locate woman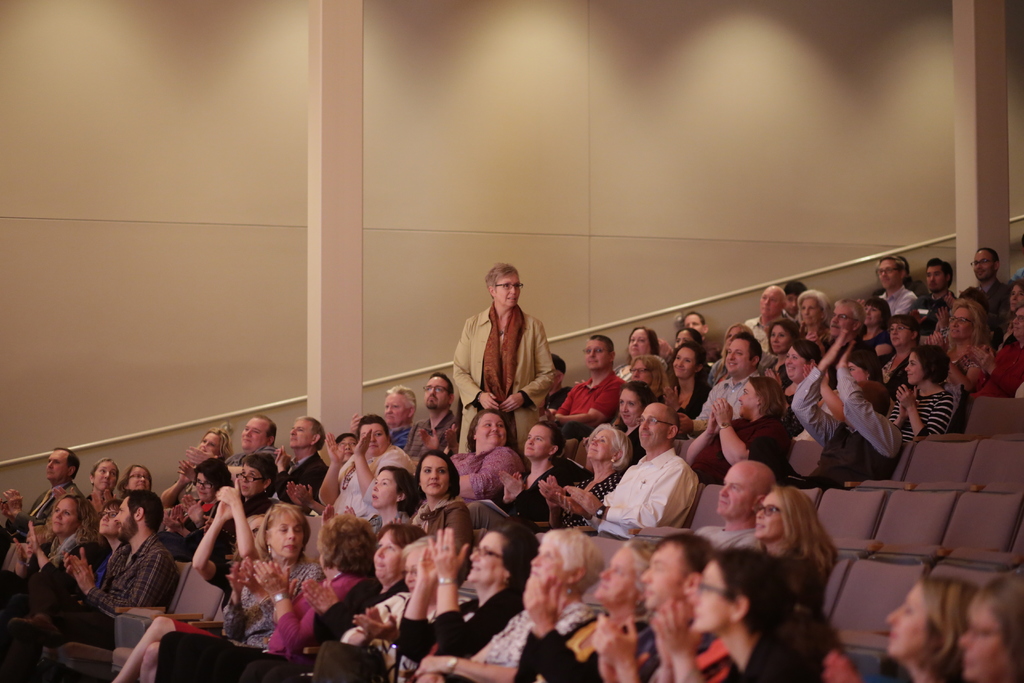
bbox=(169, 456, 227, 526)
